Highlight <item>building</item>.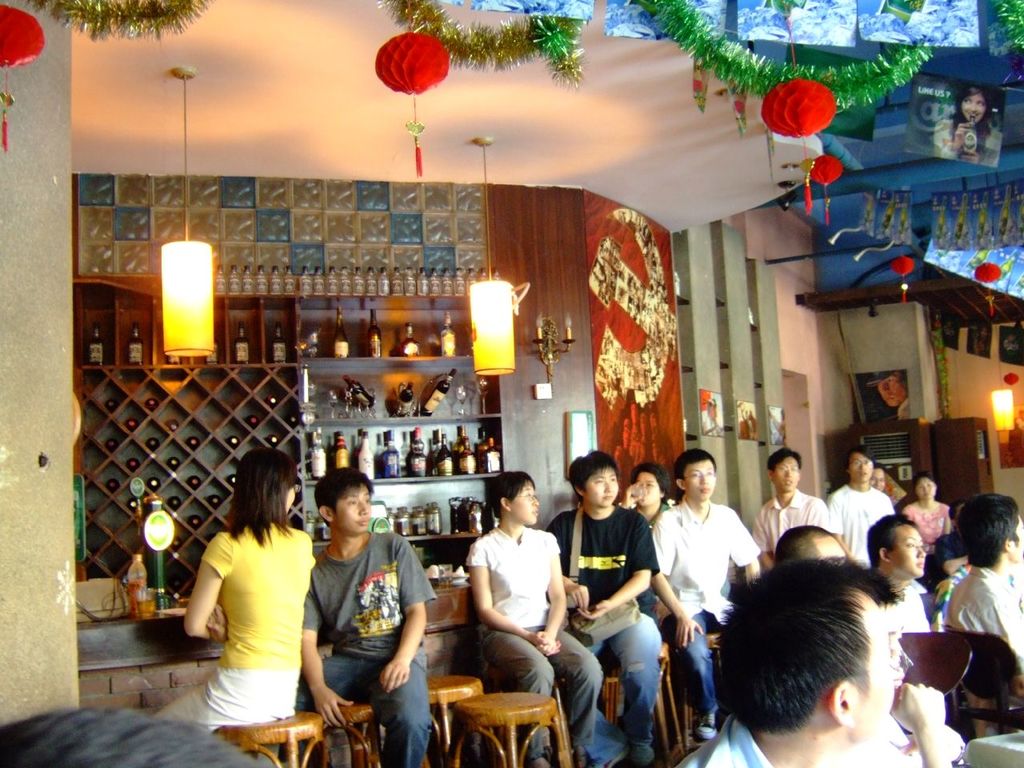
Highlighted region: rect(0, 0, 1023, 767).
